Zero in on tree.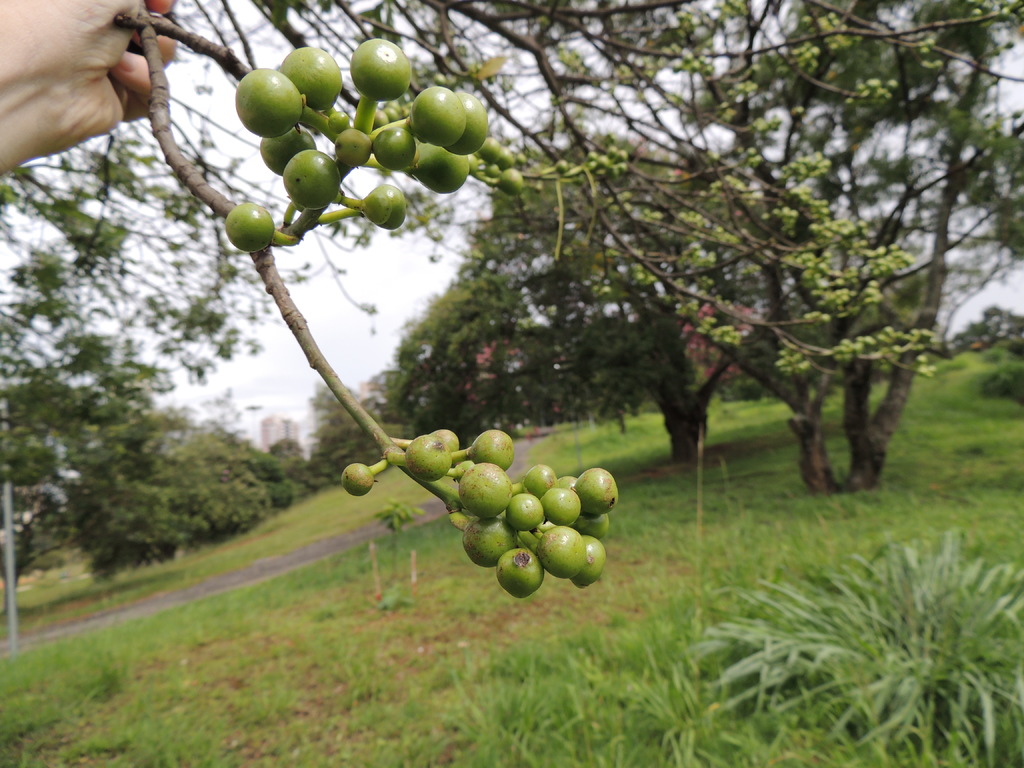
Zeroed in: (x1=185, y1=0, x2=1023, y2=404).
